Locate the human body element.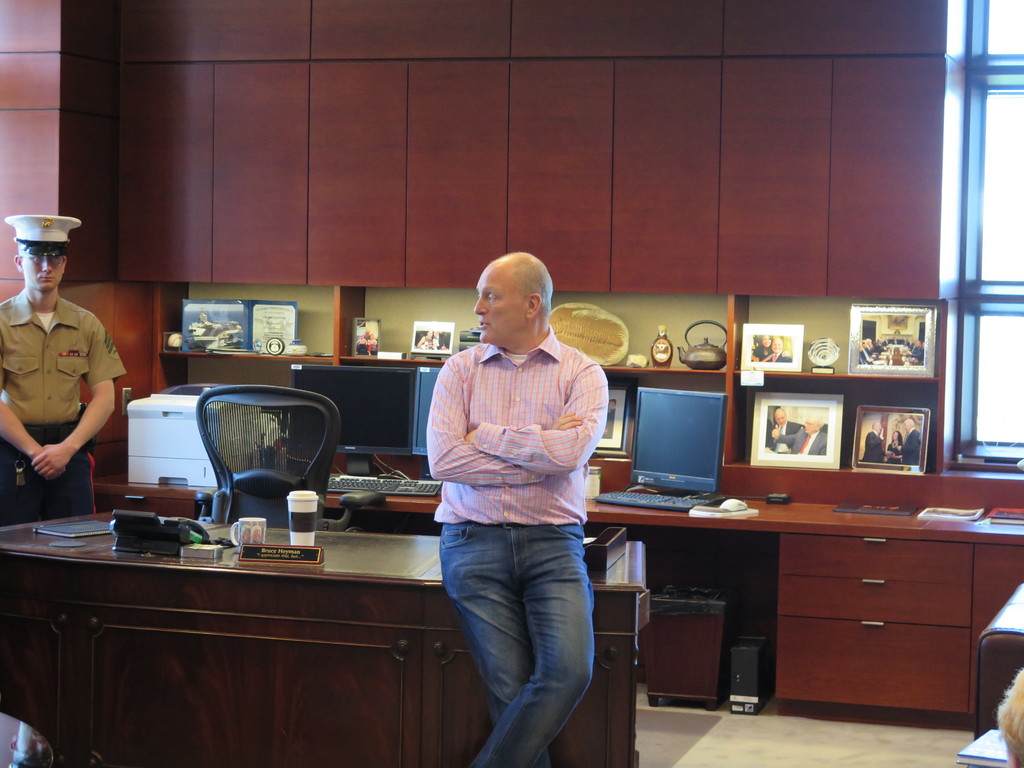
Element bbox: Rect(749, 338, 776, 364).
